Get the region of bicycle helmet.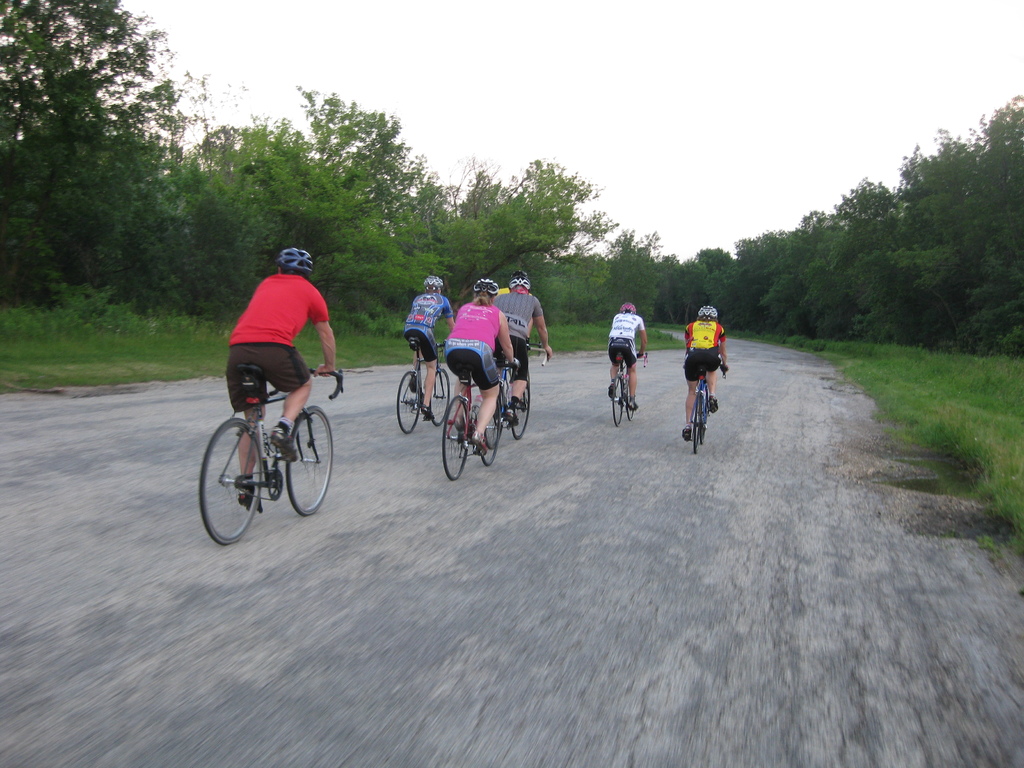
277,249,314,274.
